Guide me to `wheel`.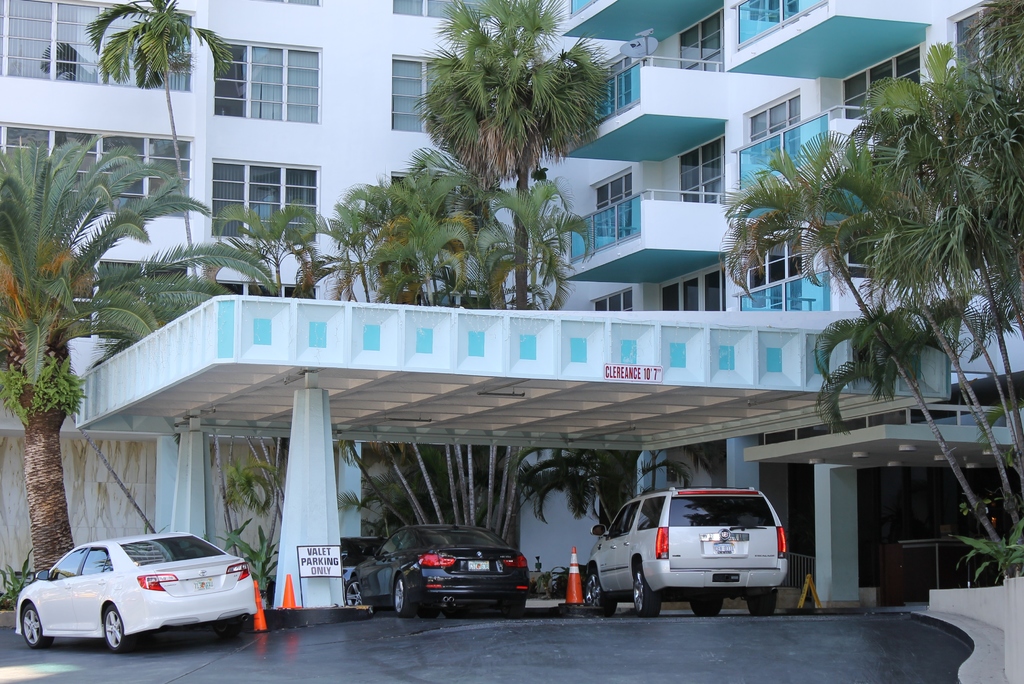
Guidance: [left=212, top=609, right=244, bottom=635].
